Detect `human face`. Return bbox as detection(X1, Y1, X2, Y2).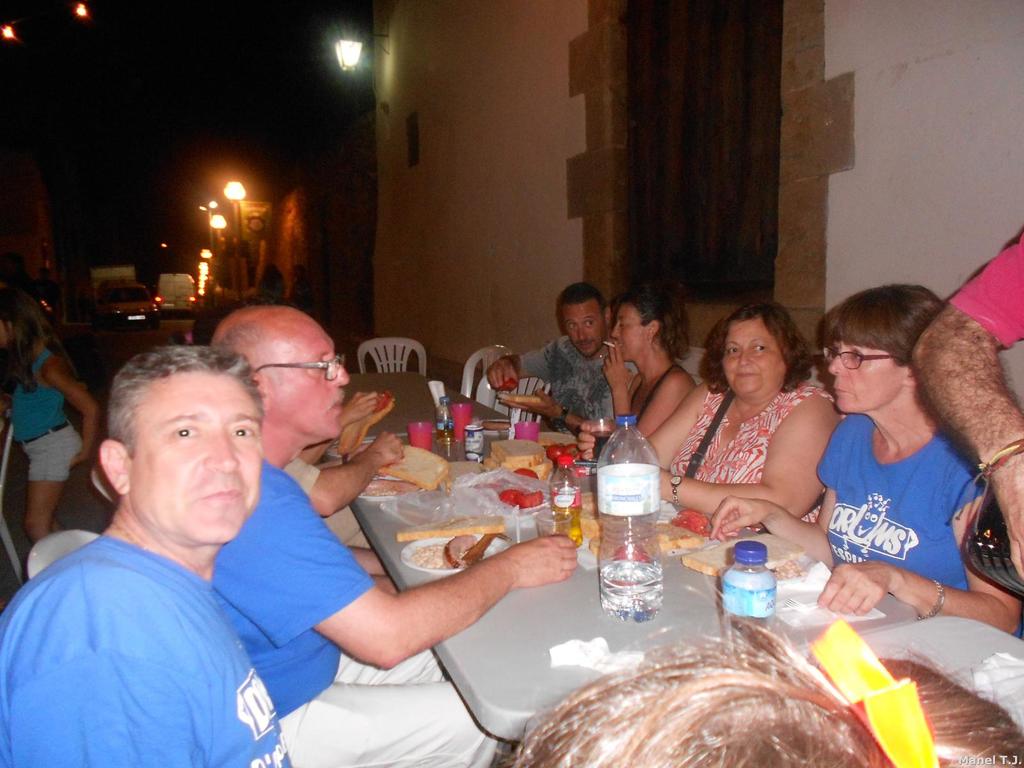
detection(828, 333, 900, 409).
